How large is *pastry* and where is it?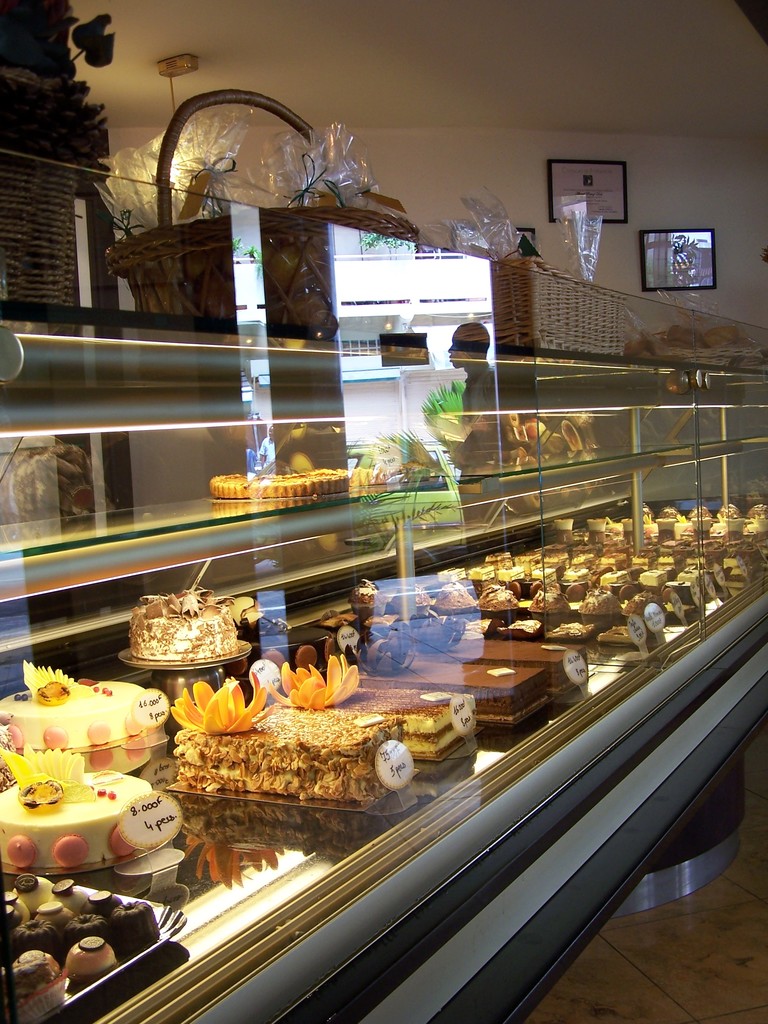
Bounding box: <bbox>530, 565, 559, 588</bbox>.
